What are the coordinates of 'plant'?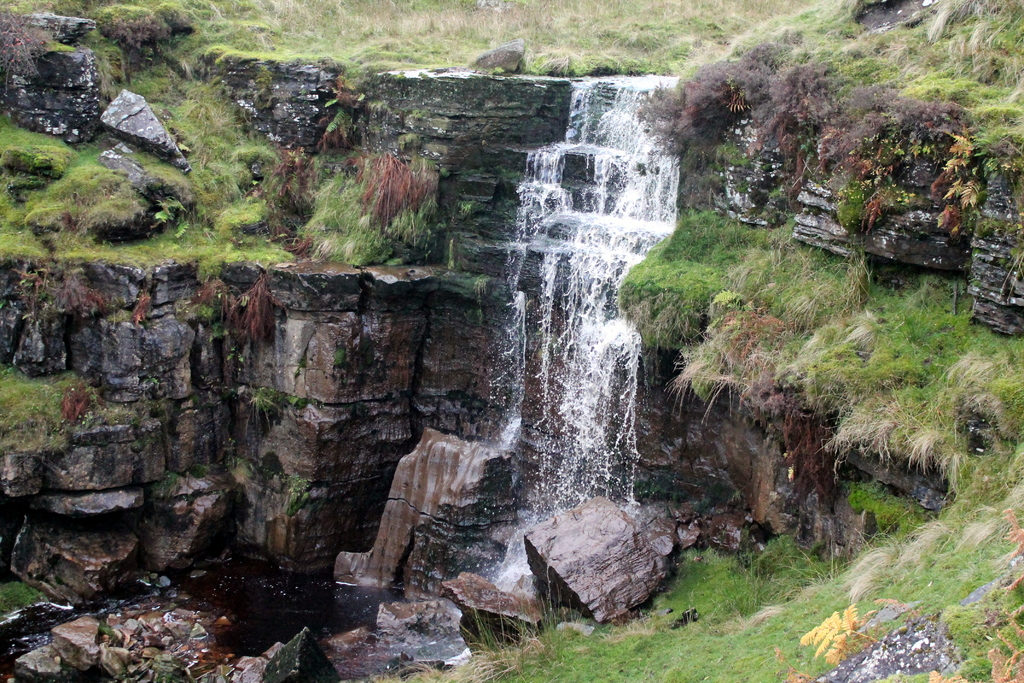
crop(58, 264, 101, 319).
